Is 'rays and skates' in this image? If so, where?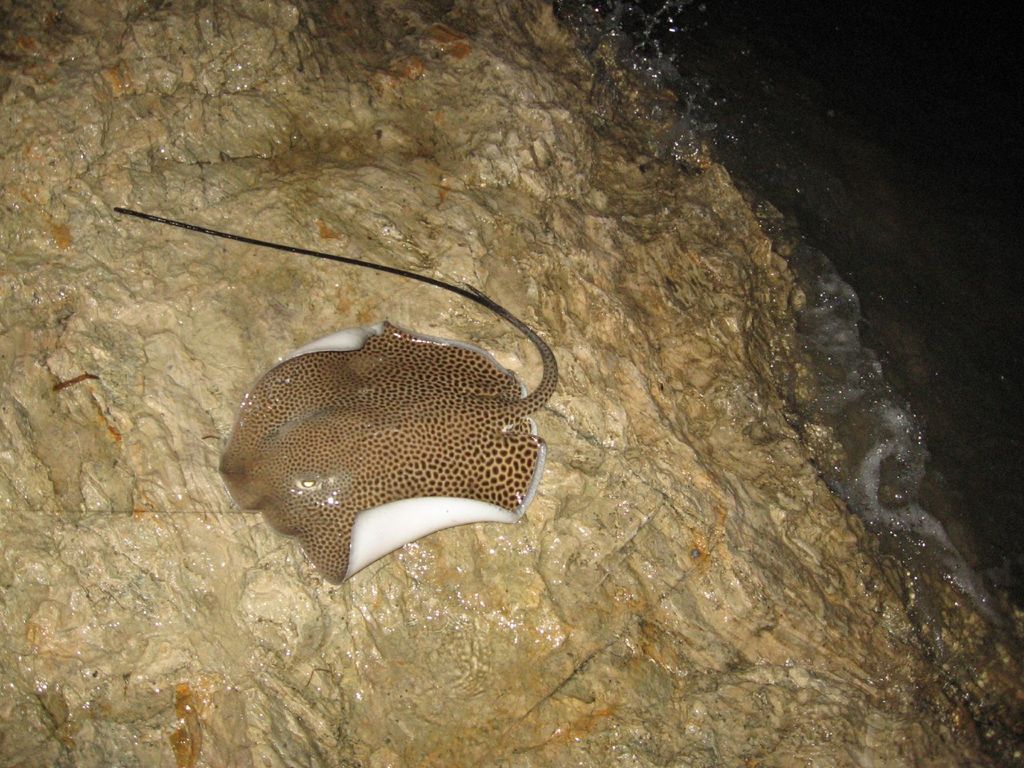
Yes, at pyautogui.locateOnScreen(157, 213, 609, 592).
